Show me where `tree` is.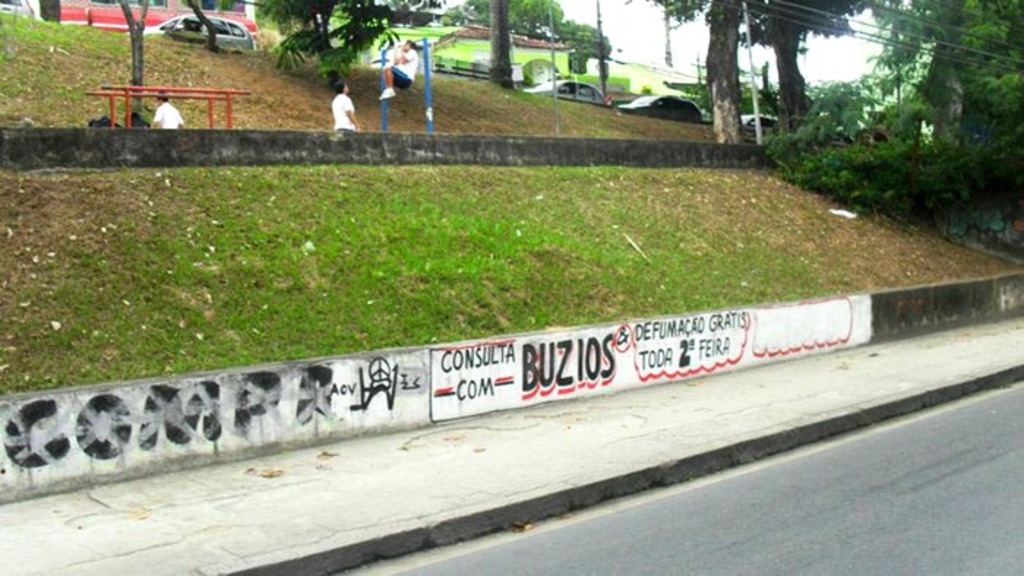
`tree` is at 702:0:746:155.
